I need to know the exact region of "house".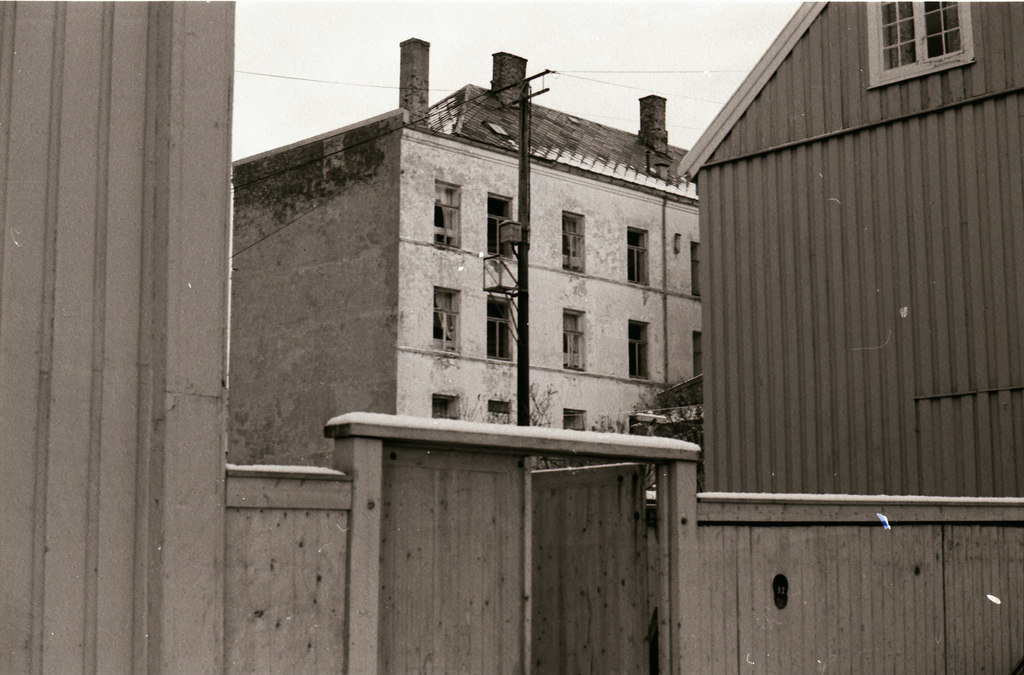
Region: bbox=(653, 0, 1023, 511).
